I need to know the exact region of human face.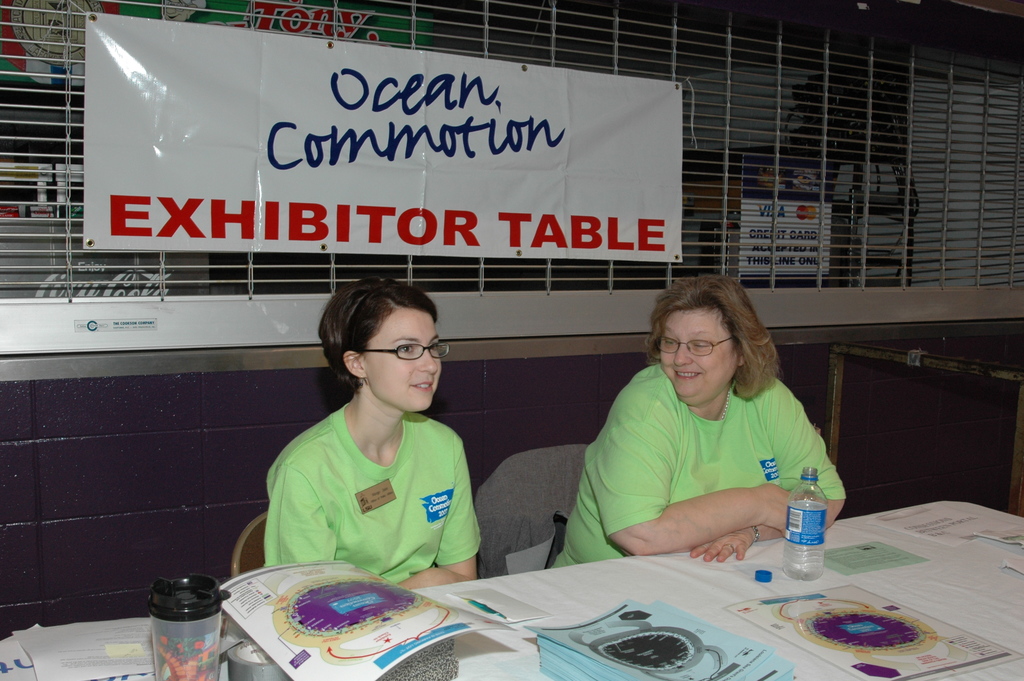
Region: select_region(362, 302, 442, 410).
